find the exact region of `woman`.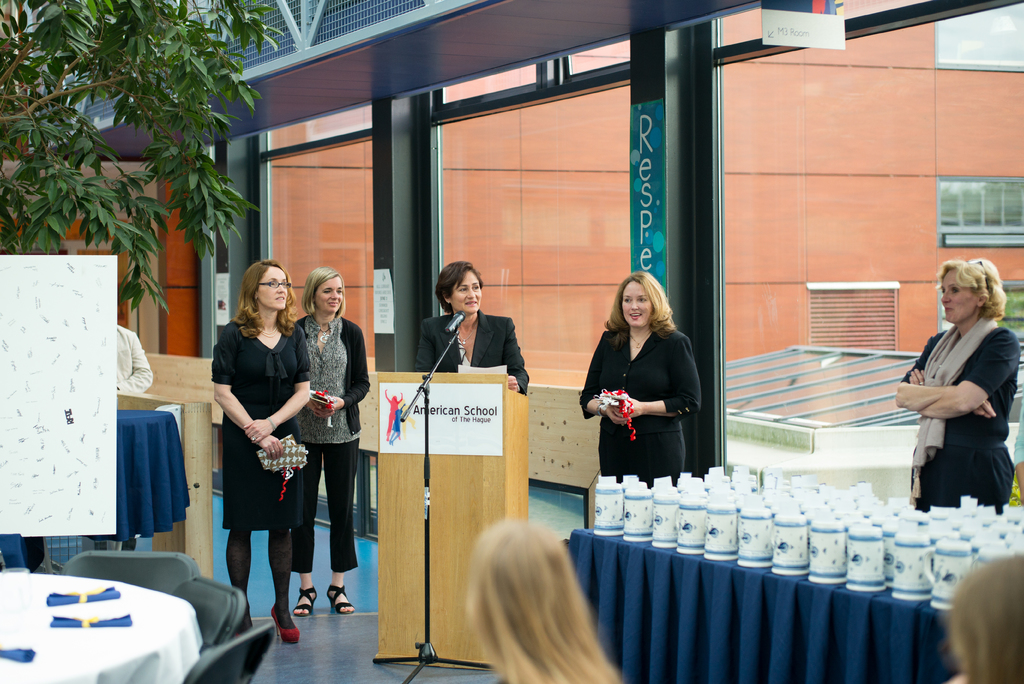
Exact region: left=561, top=269, right=723, bottom=487.
